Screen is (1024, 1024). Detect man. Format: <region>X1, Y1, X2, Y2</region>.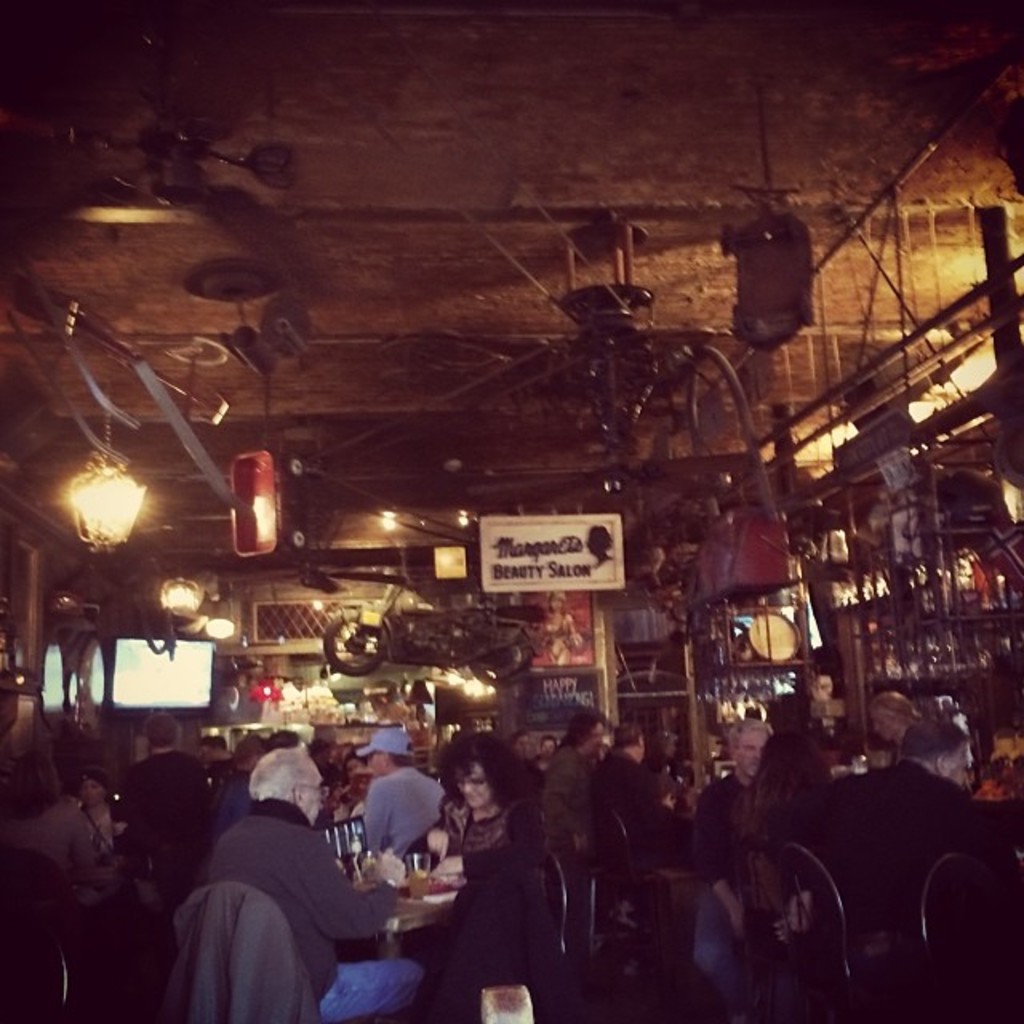
<region>150, 755, 387, 1016</region>.
